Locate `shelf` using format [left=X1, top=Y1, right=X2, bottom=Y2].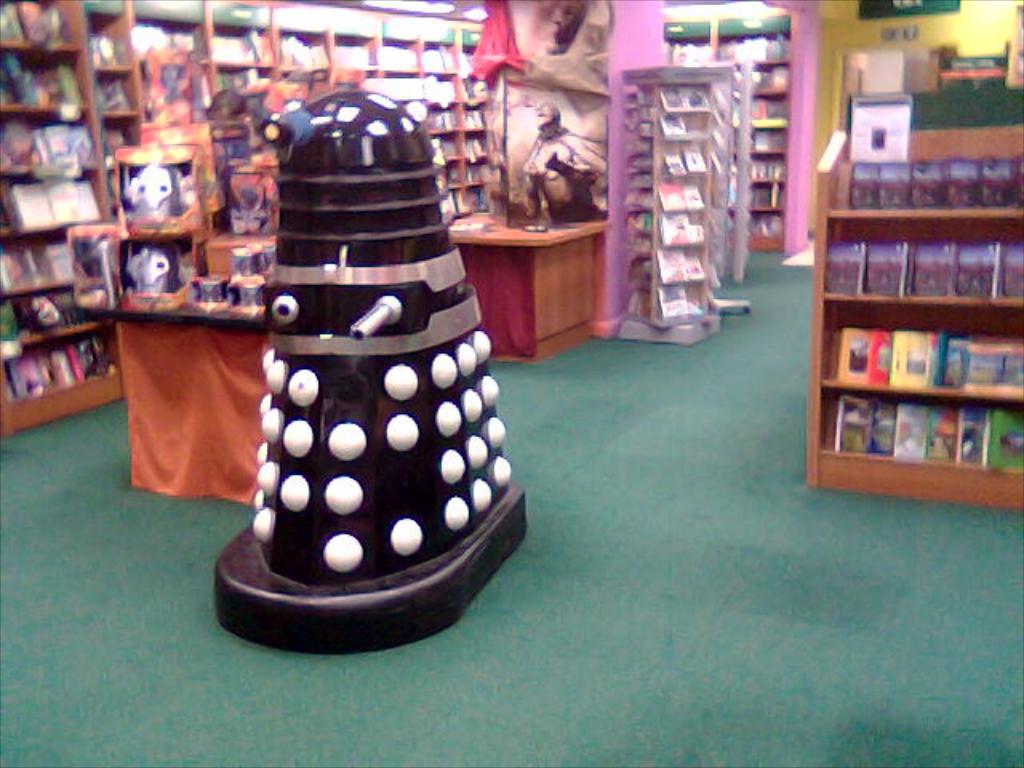
[left=467, top=158, right=494, bottom=192].
